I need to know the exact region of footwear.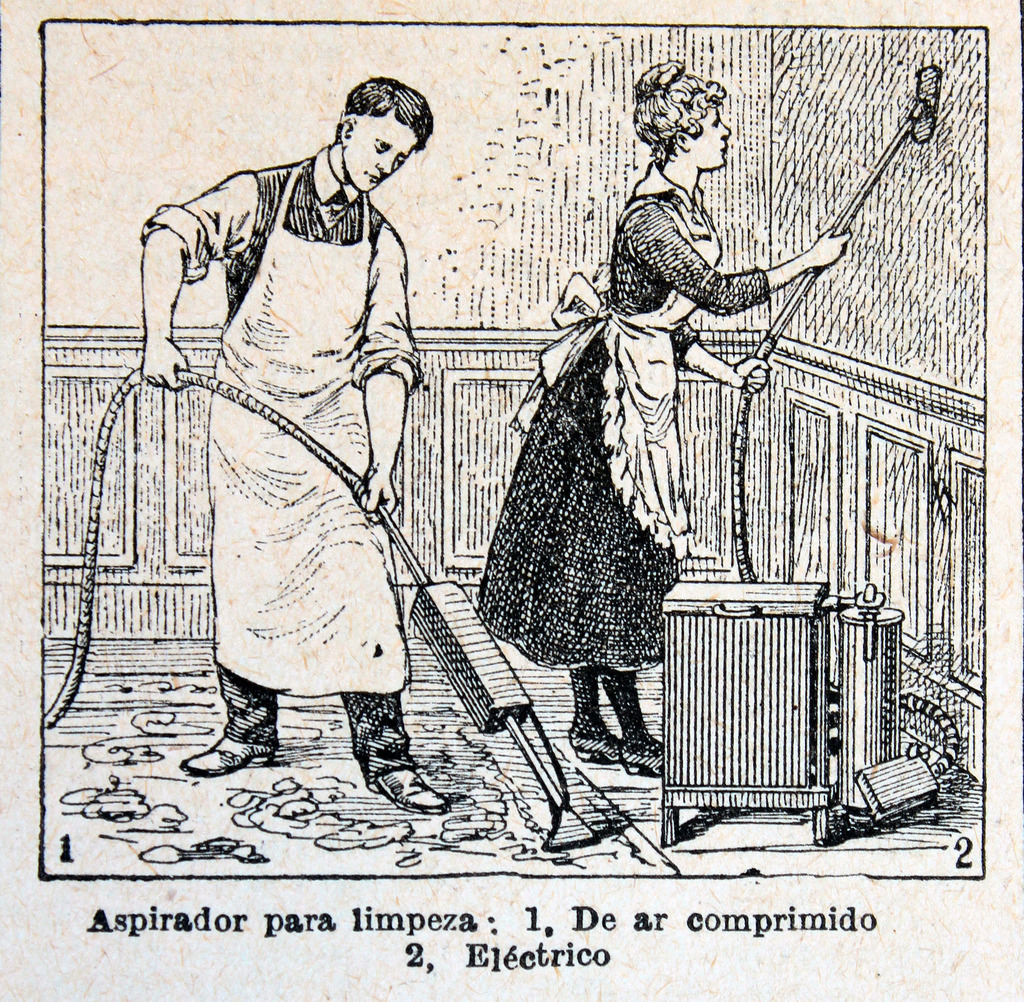
Region: bbox=(568, 727, 624, 760).
